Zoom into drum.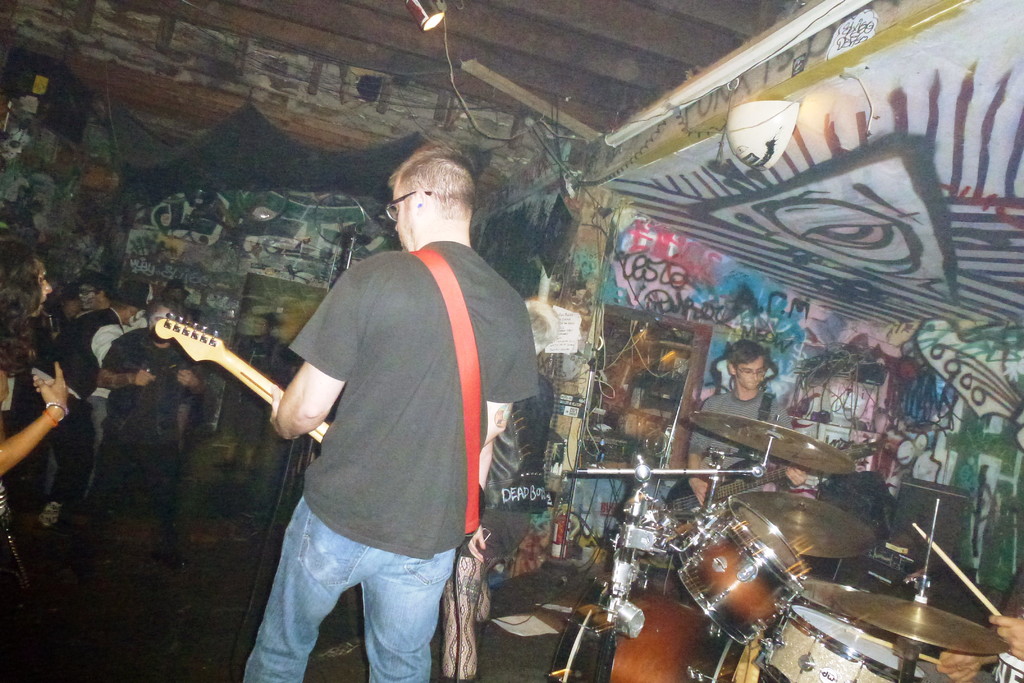
Zoom target: [left=758, top=604, right=930, bottom=682].
